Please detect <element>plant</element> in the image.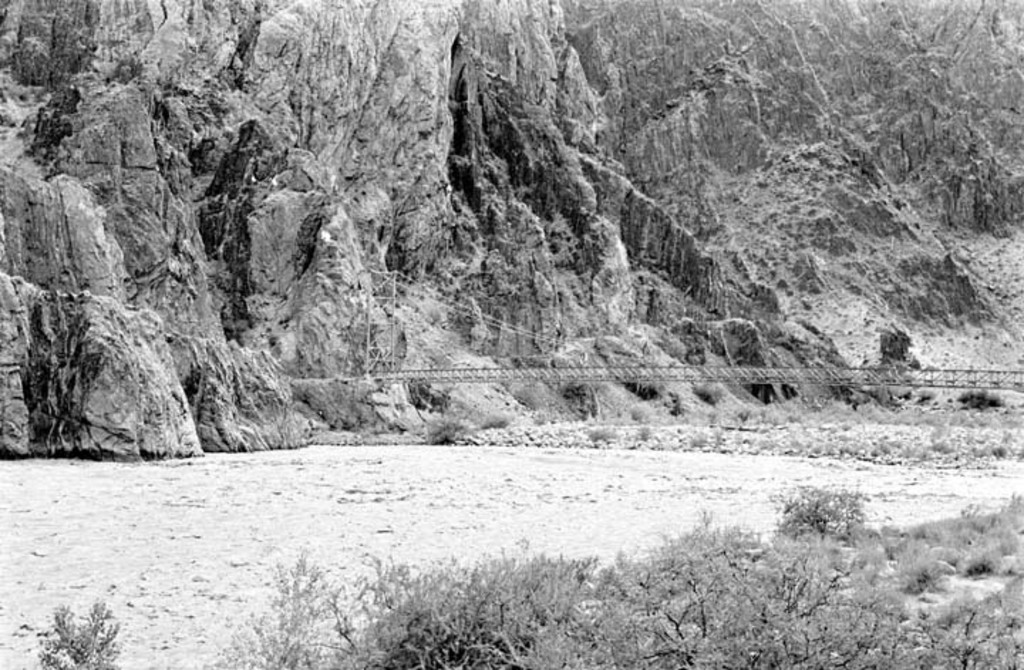
(x1=560, y1=377, x2=606, y2=420).
